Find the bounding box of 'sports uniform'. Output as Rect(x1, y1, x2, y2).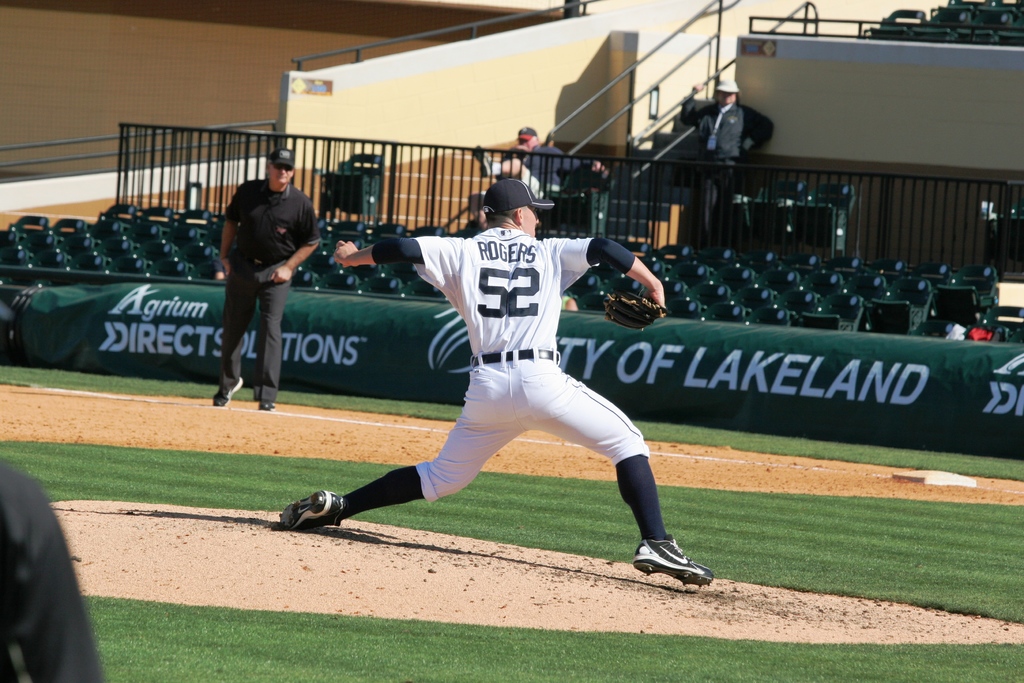
Rect(279, 172, 724, 565).
